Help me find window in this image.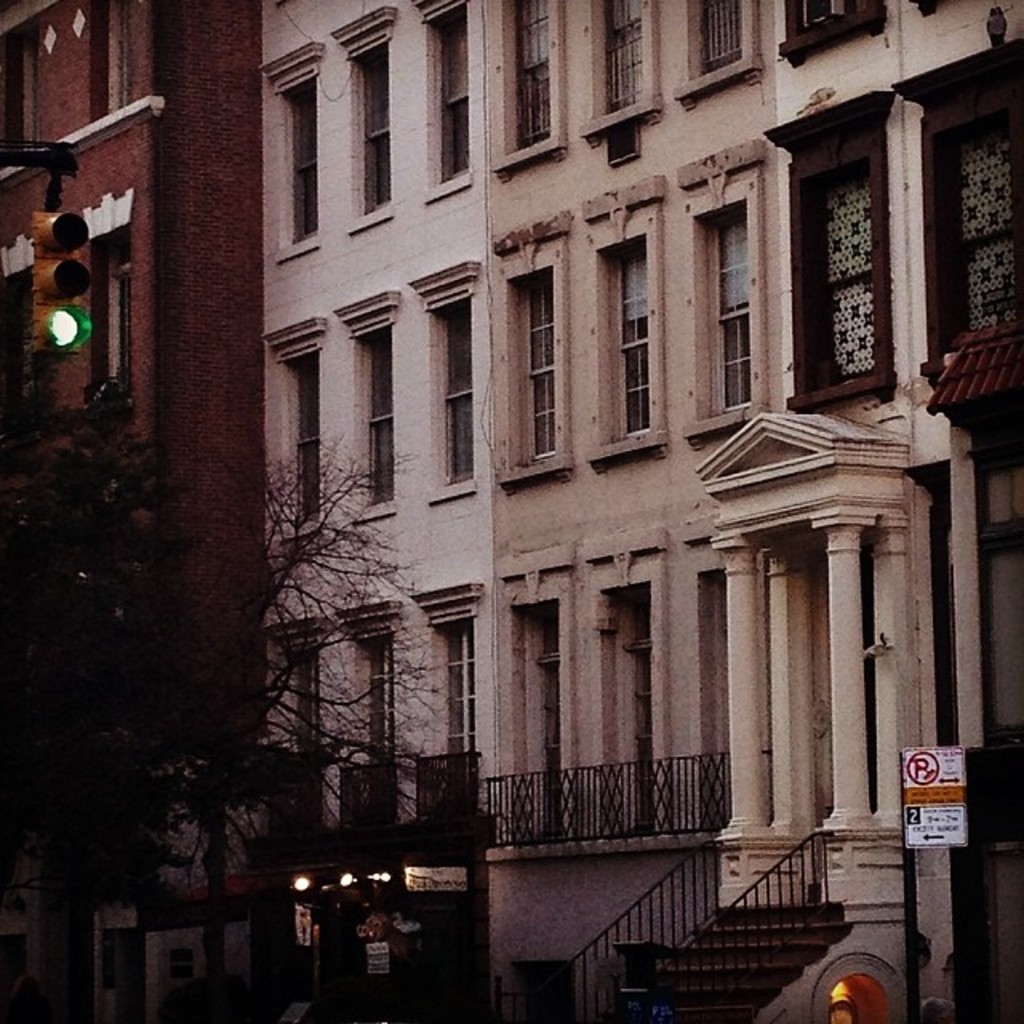
Found it: select_region(949, 136, 1022, 357).
